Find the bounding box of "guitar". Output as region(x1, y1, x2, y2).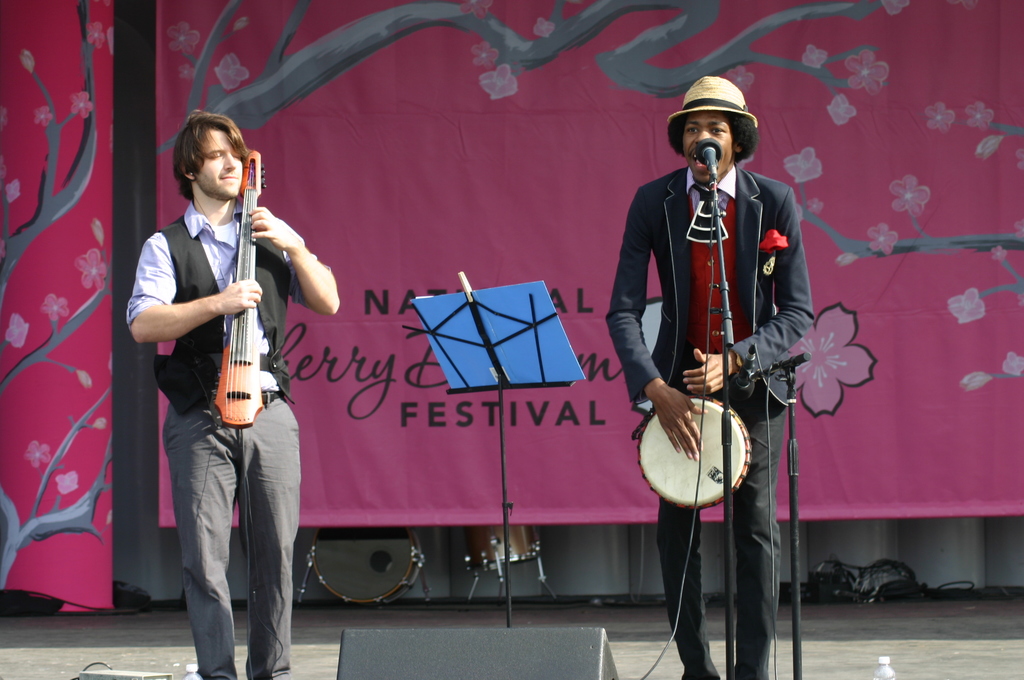
region(206, 148, 271, 419).
